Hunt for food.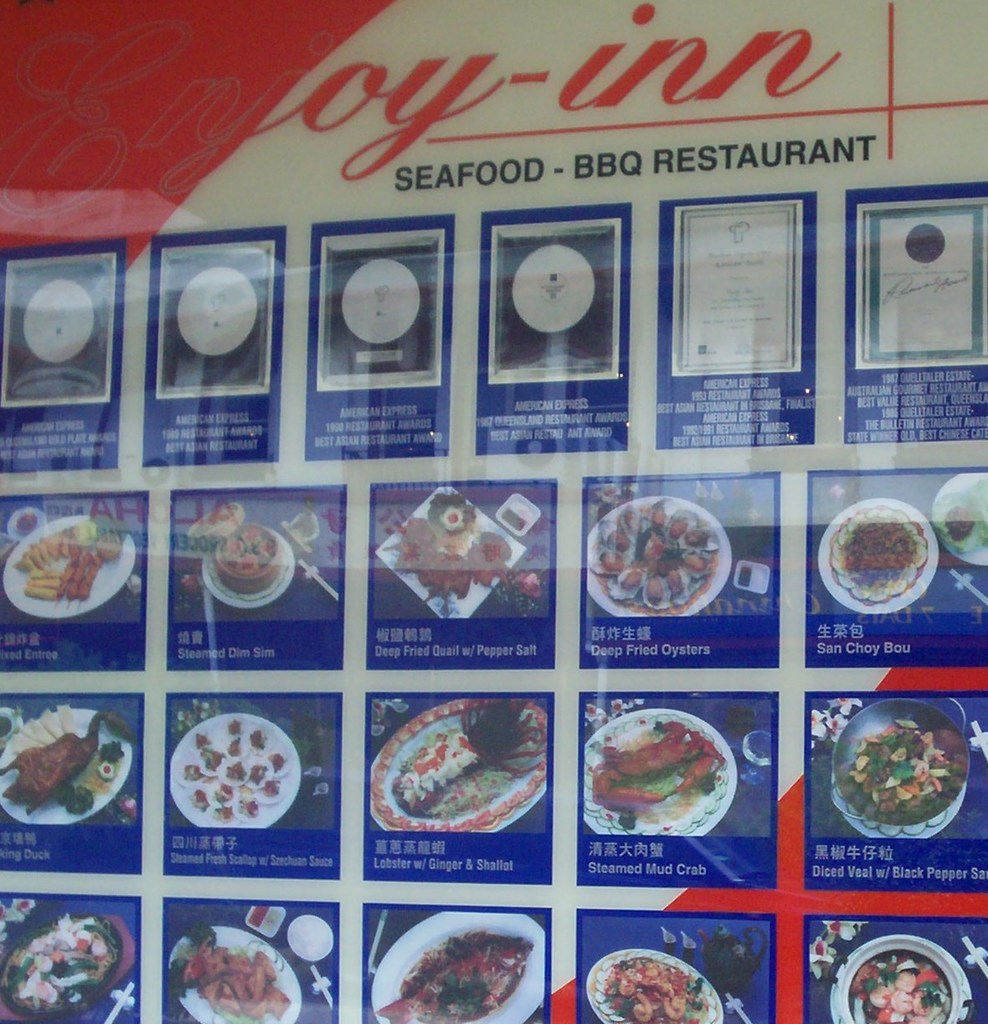
Hunted down at box(852, 951, 950, 1023).
